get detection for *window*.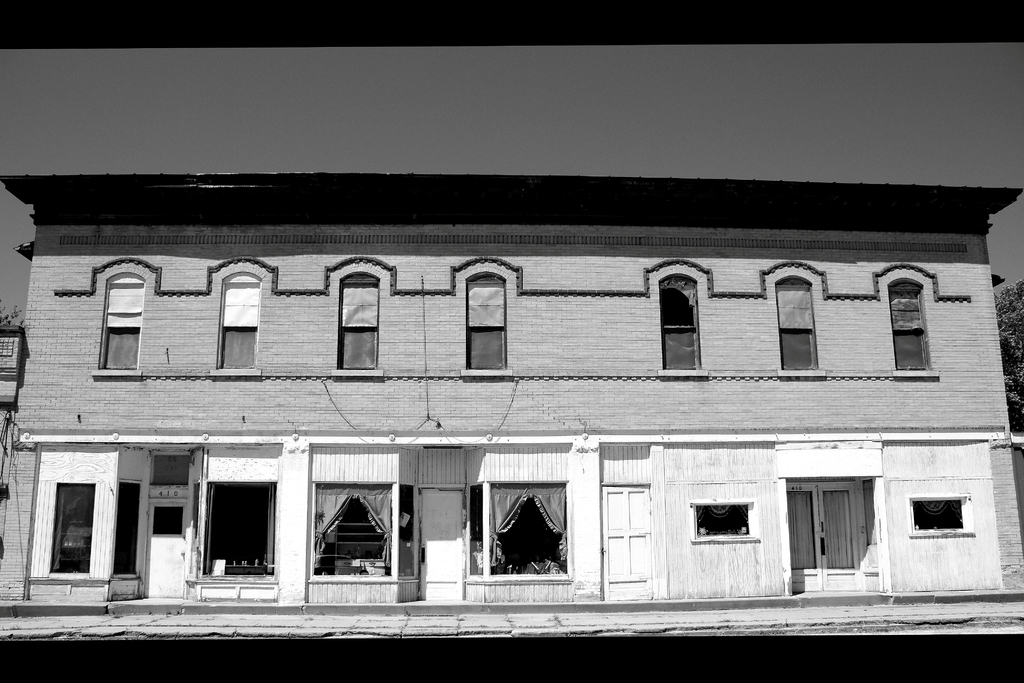
Detection: left=152, top=504, right=178, bottom=537.
